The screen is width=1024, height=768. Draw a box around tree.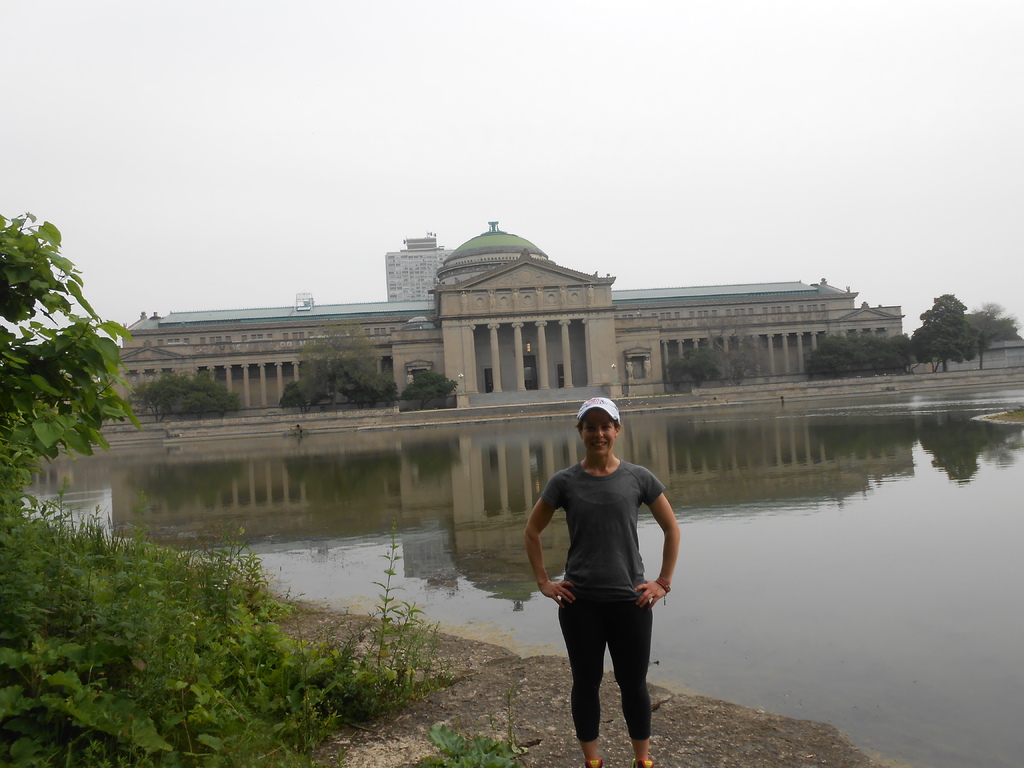
region(0, 208, 188, 767).
